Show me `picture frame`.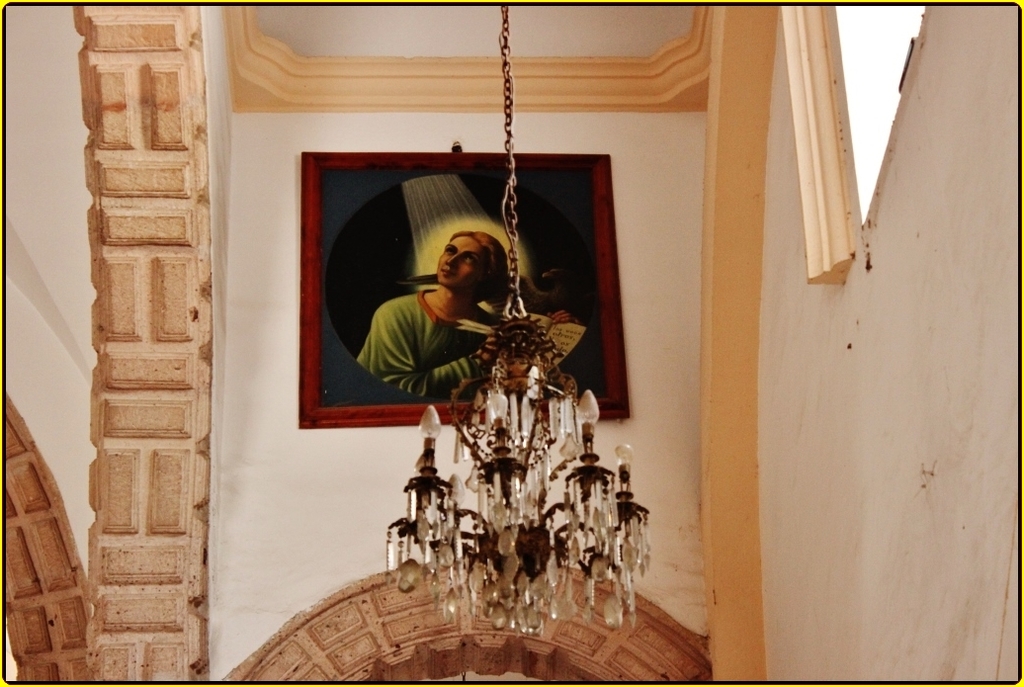
`picture frame` is here: 298/146/630/426.
